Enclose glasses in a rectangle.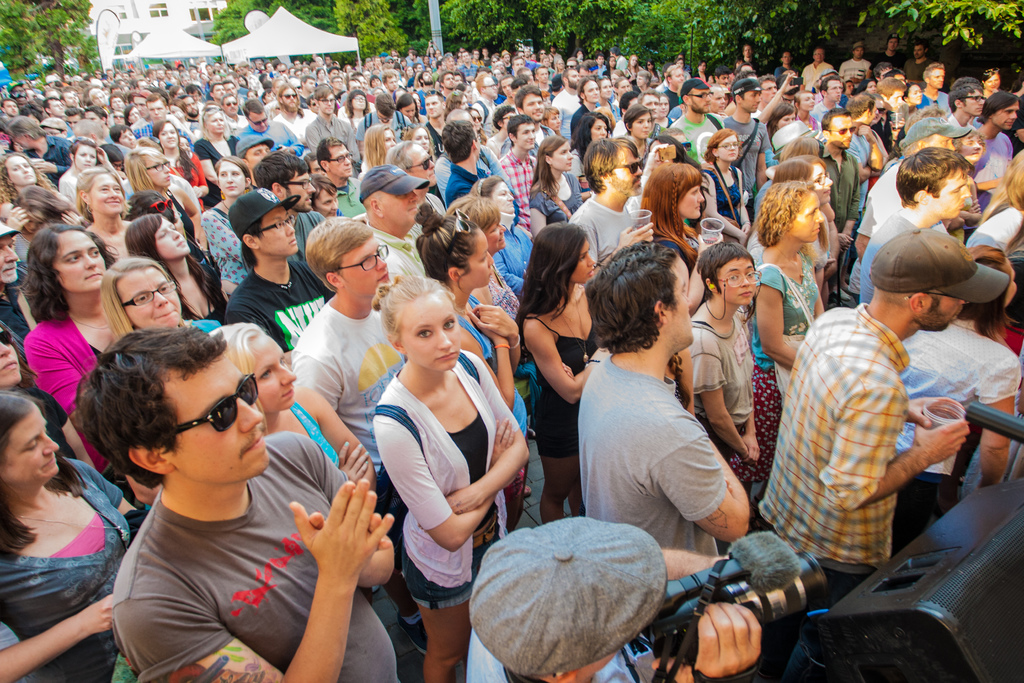
124/280/180/306.
